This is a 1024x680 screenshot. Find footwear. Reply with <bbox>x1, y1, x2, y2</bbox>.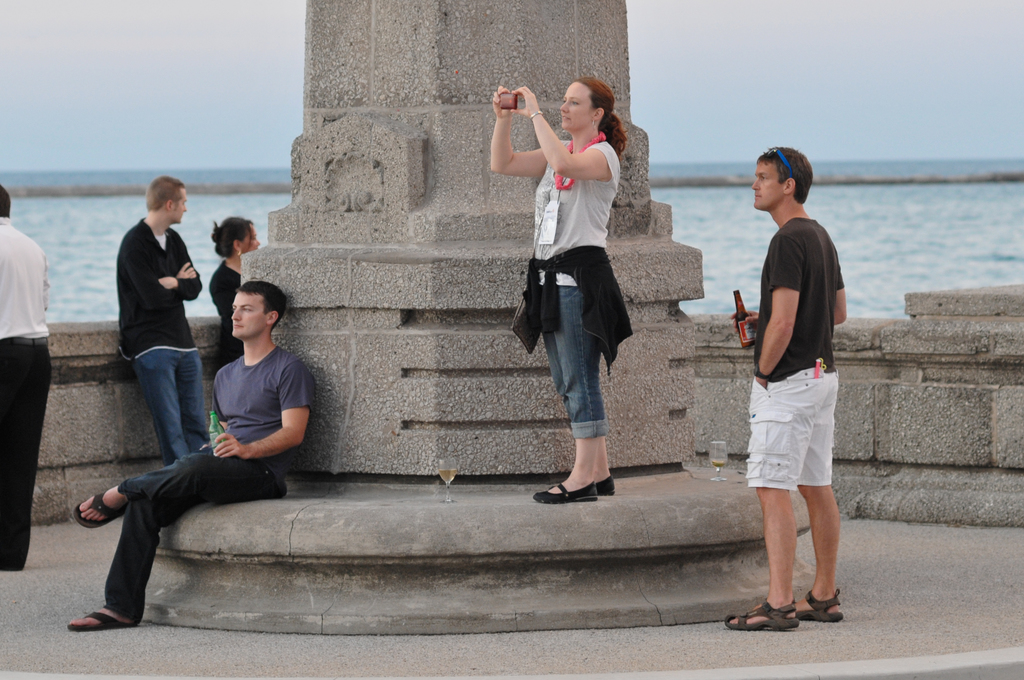
<bbox>726, 599, 798, 627</bbox>.
